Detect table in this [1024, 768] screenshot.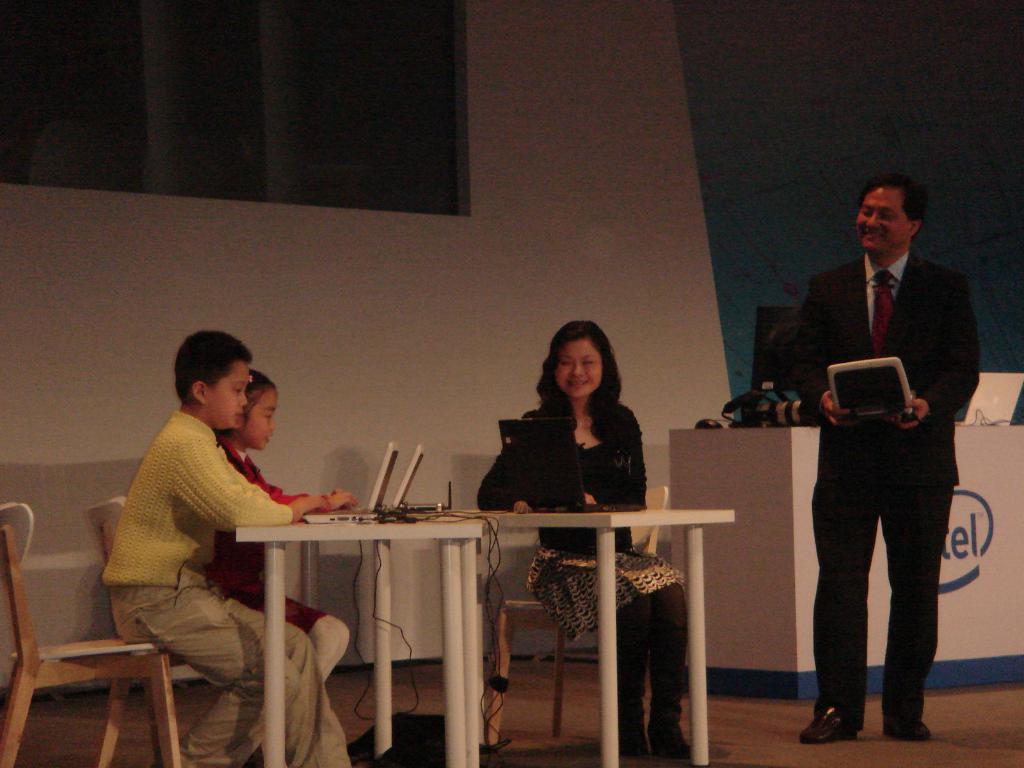
Detection: 293, 505, 732, 764.
